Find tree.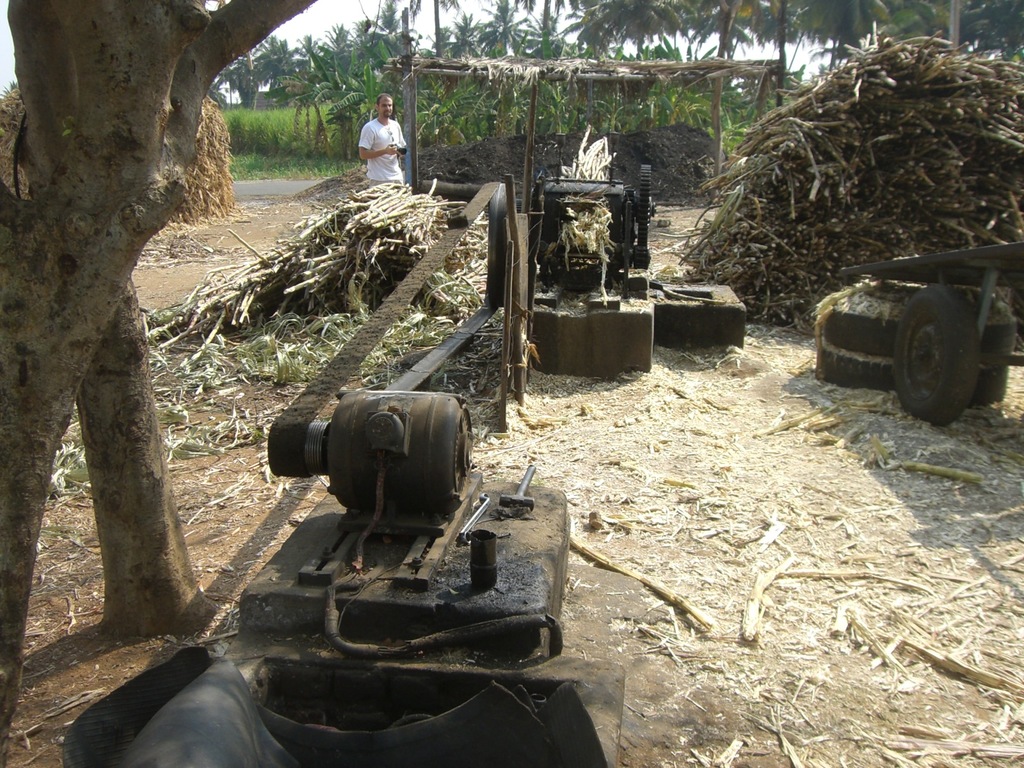
box=[679, 0, 776, 93].
